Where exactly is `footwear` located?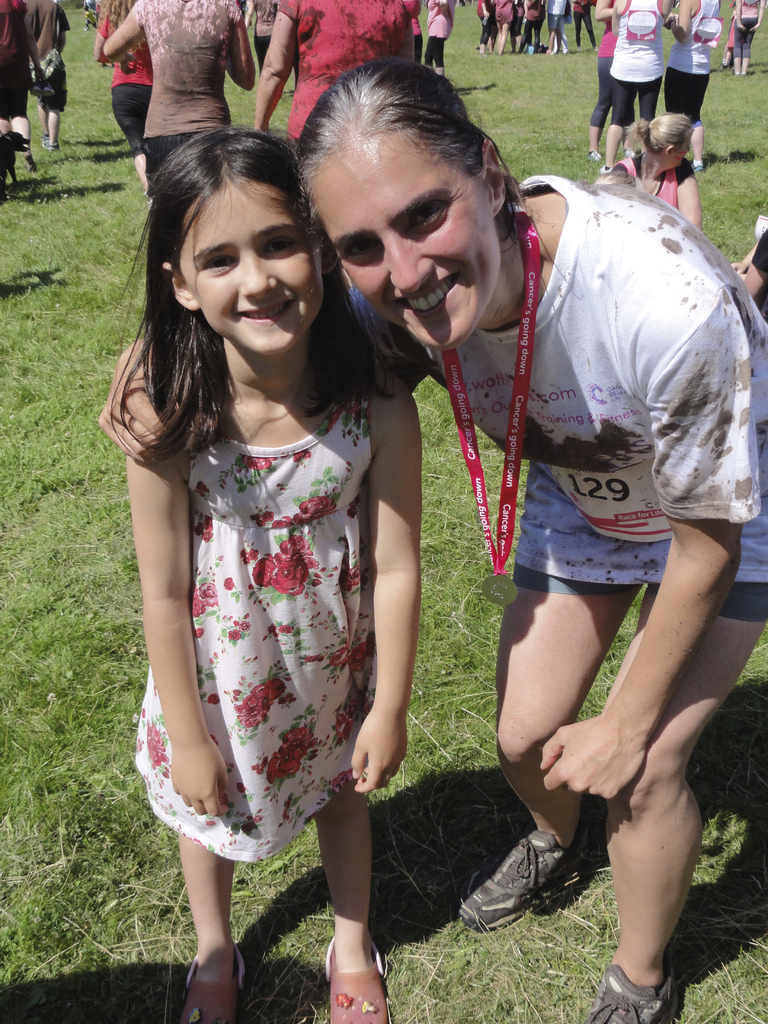
Its bounding box is select_region(321, 924, 385, 1014).
